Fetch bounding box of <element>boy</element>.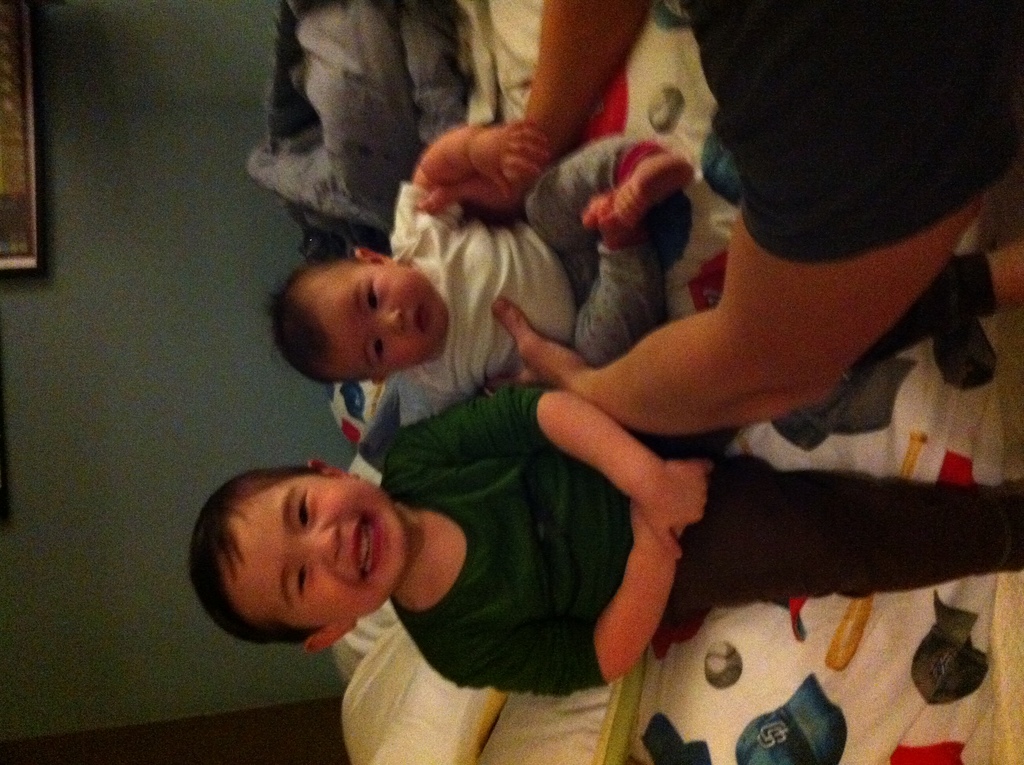
Bbox: region(184, 239, 1023, 702).
